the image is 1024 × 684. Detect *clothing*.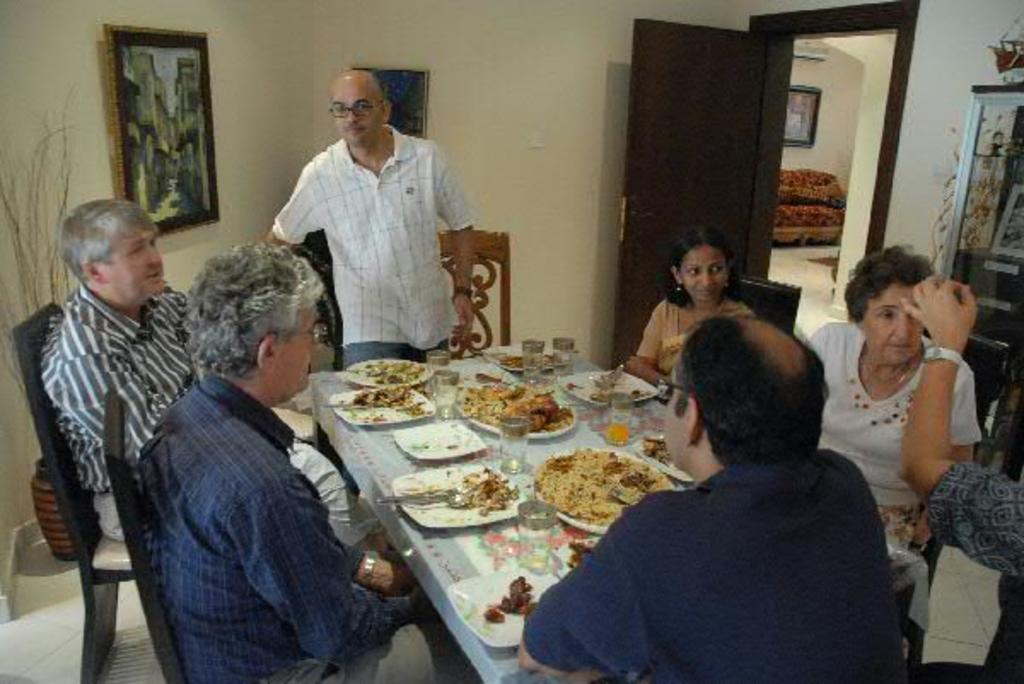
Detection: [922,461,1022,577].
